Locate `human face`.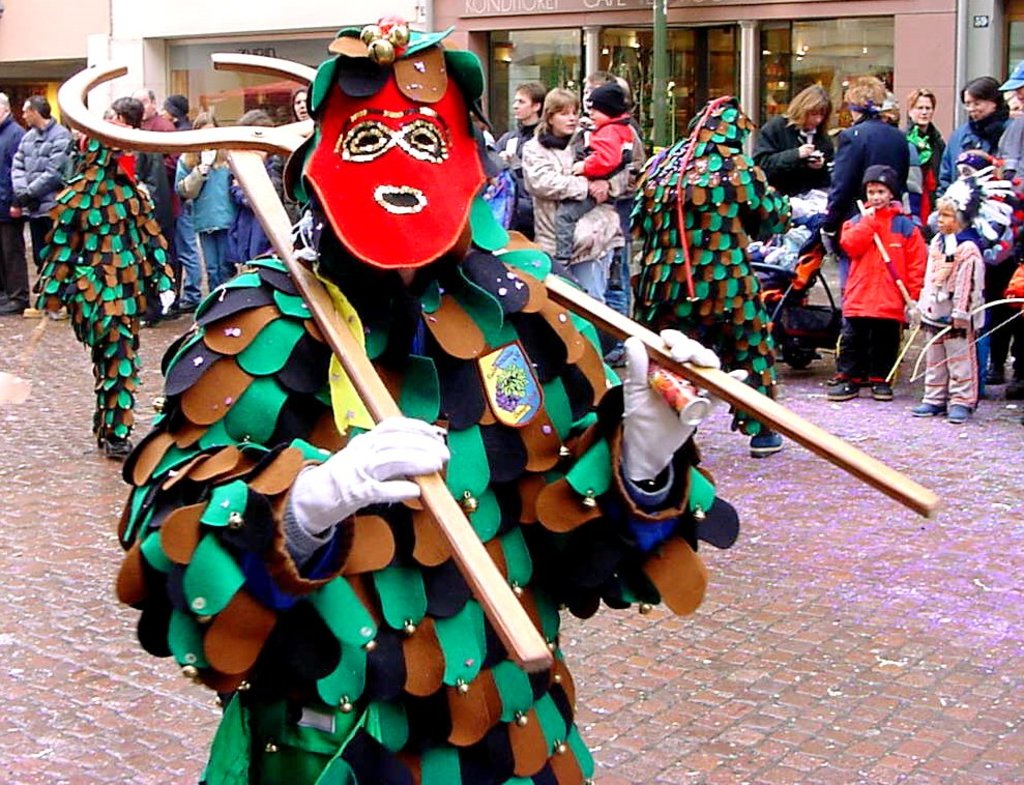
Bounding box: x1=808 y1=106 x2=824 y2=126.
